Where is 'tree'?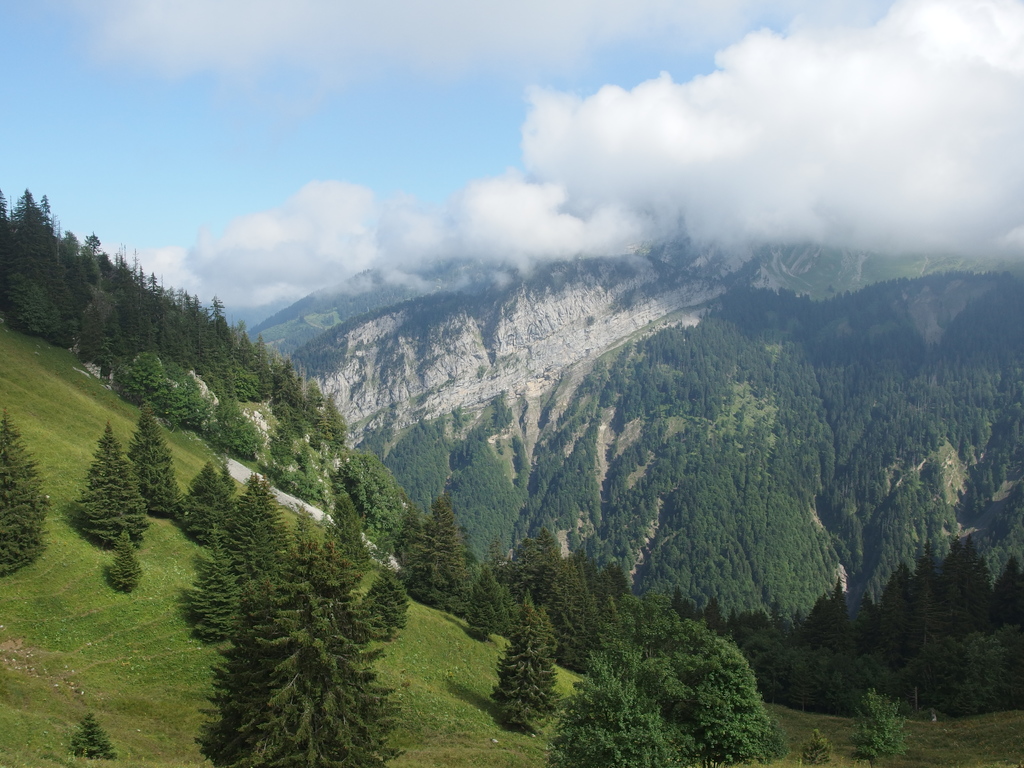
[left=68, top=430, right=150, bottom=540].
